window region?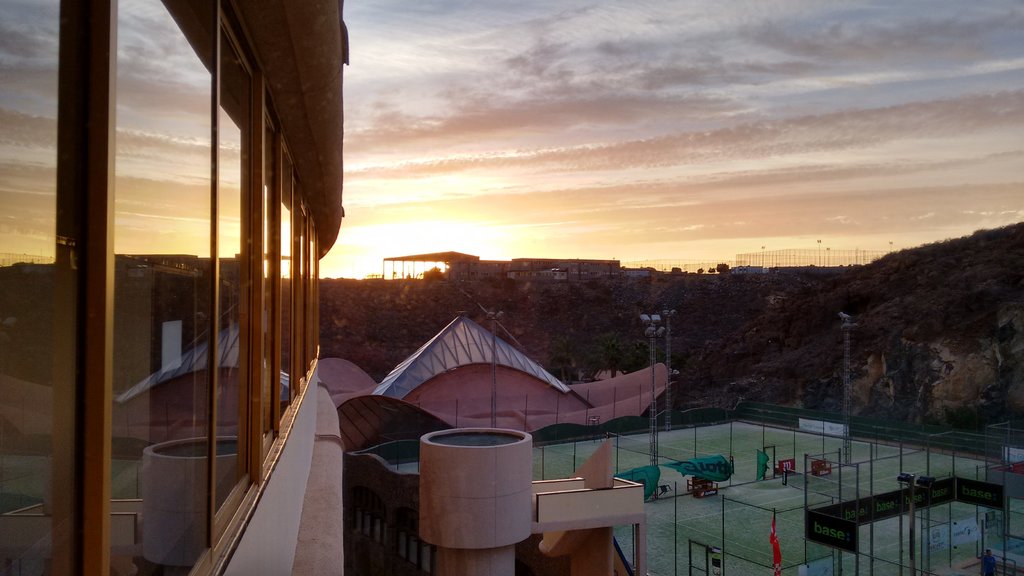
(106, 0, 212, 575)
